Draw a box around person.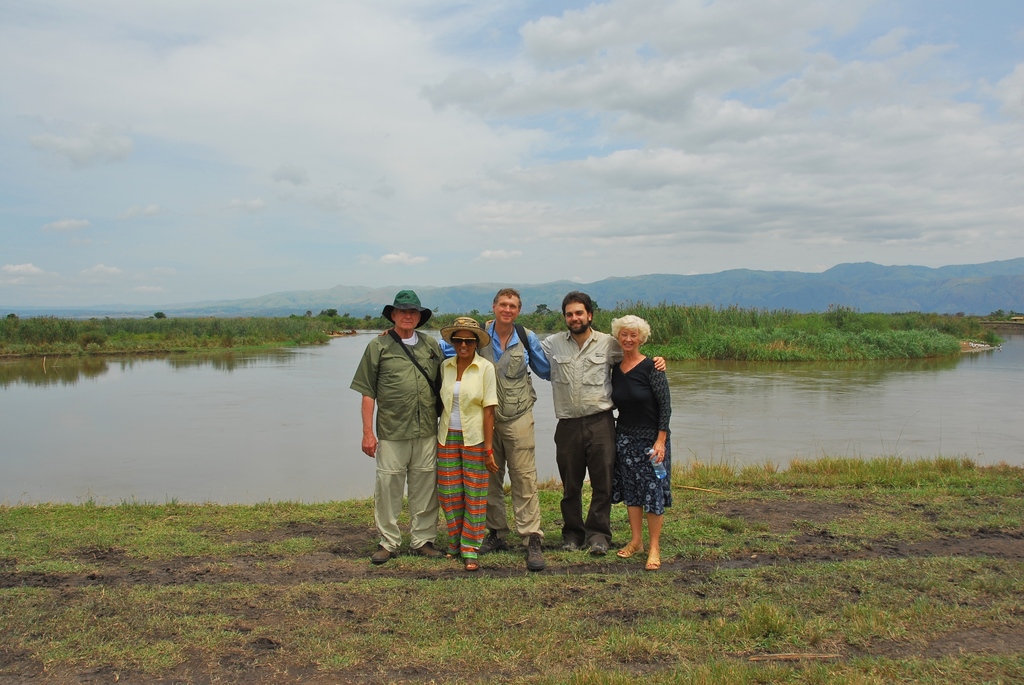
{"left": 606, "top": 314, "right": 674, "bottom": 567}.
